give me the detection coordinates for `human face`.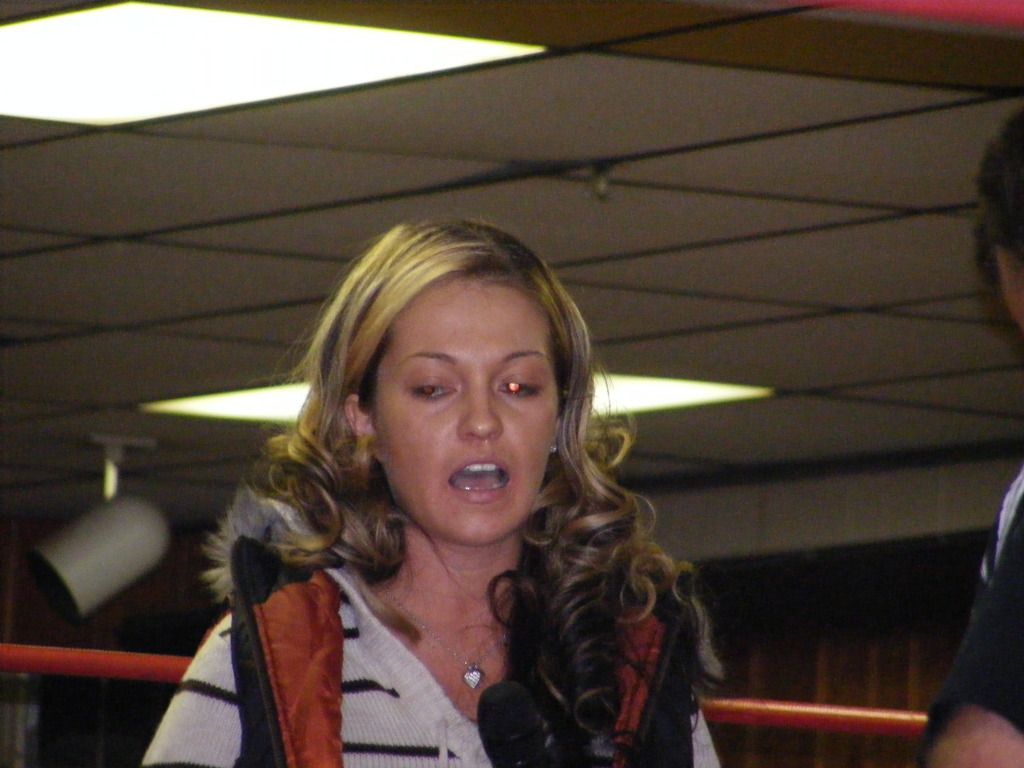
region(371, 271, 561, 547).
